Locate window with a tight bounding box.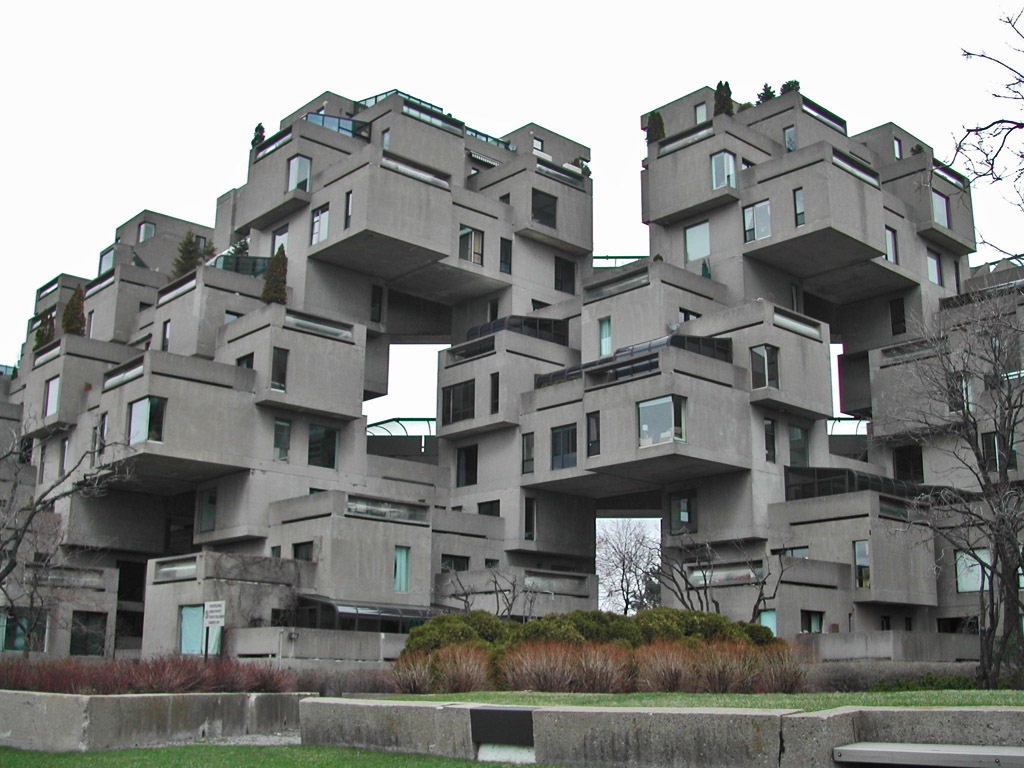
left=305, top=200, right=333, bottom=247.
